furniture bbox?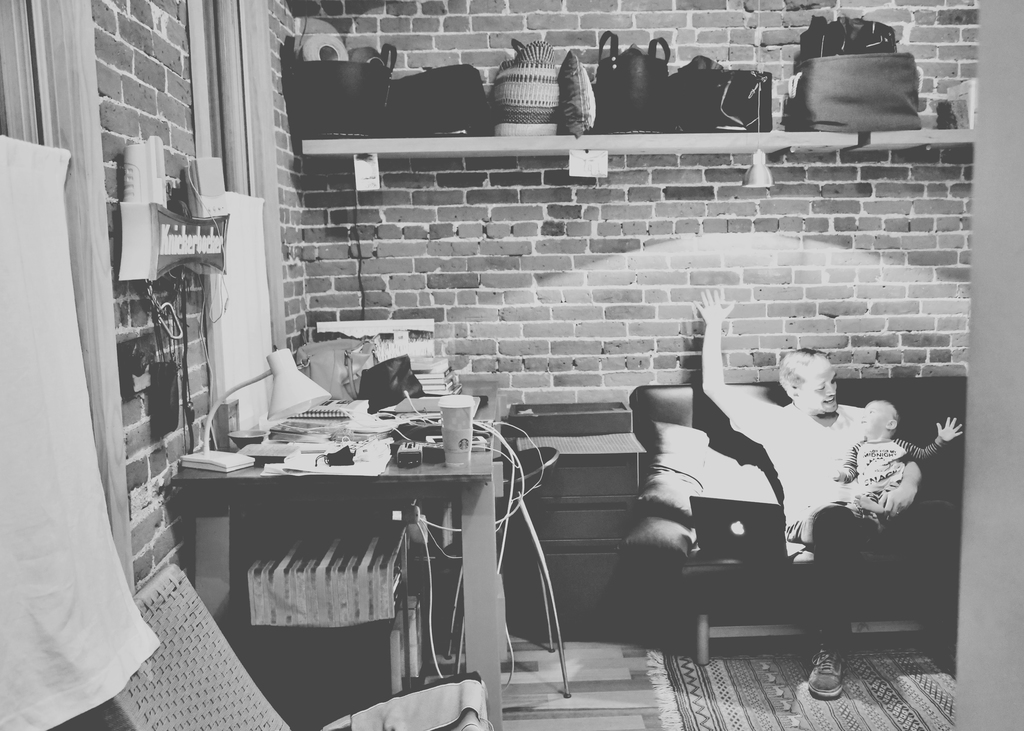
95/561/488/730
